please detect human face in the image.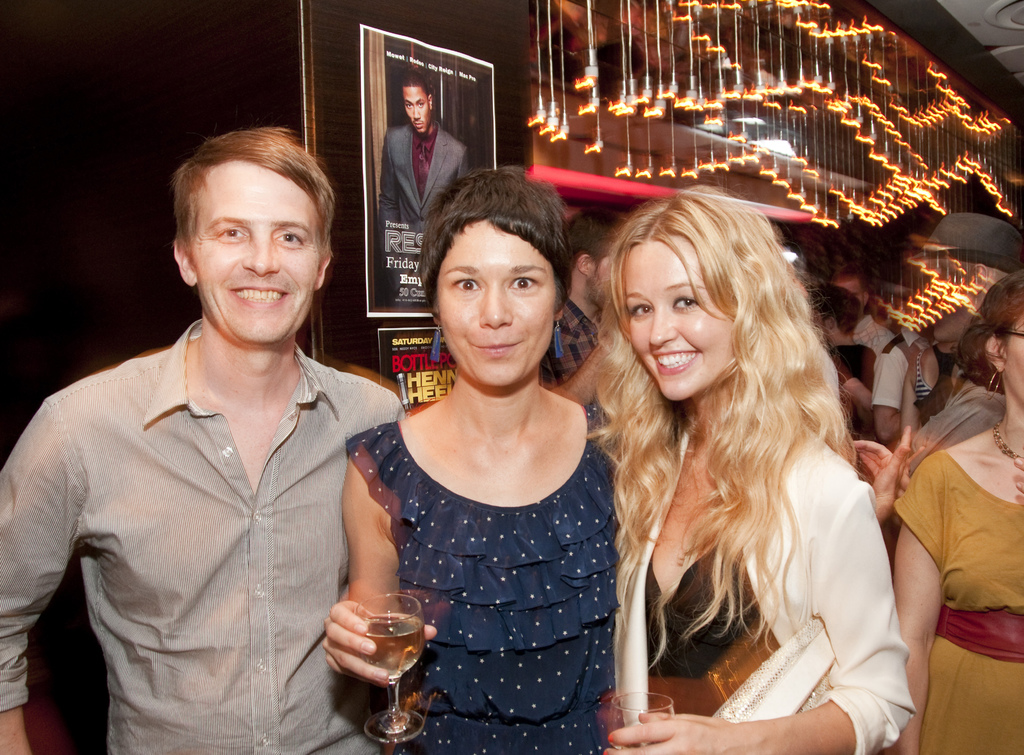
402,87,428,133.
